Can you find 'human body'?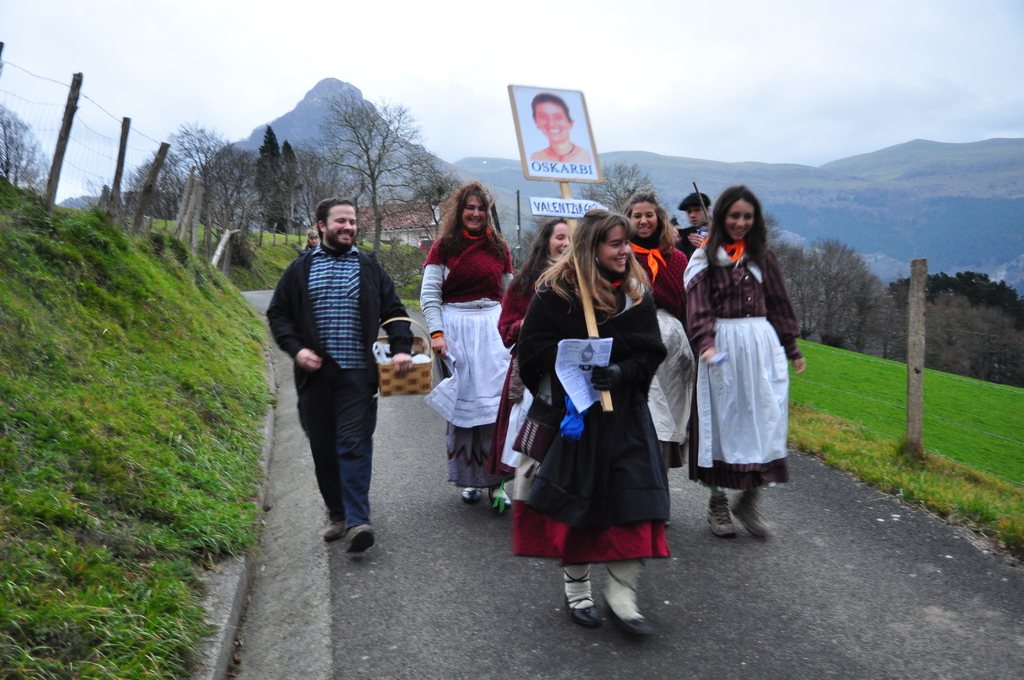
Yes, bounding box: Rect(681, 186, 711, 247).
